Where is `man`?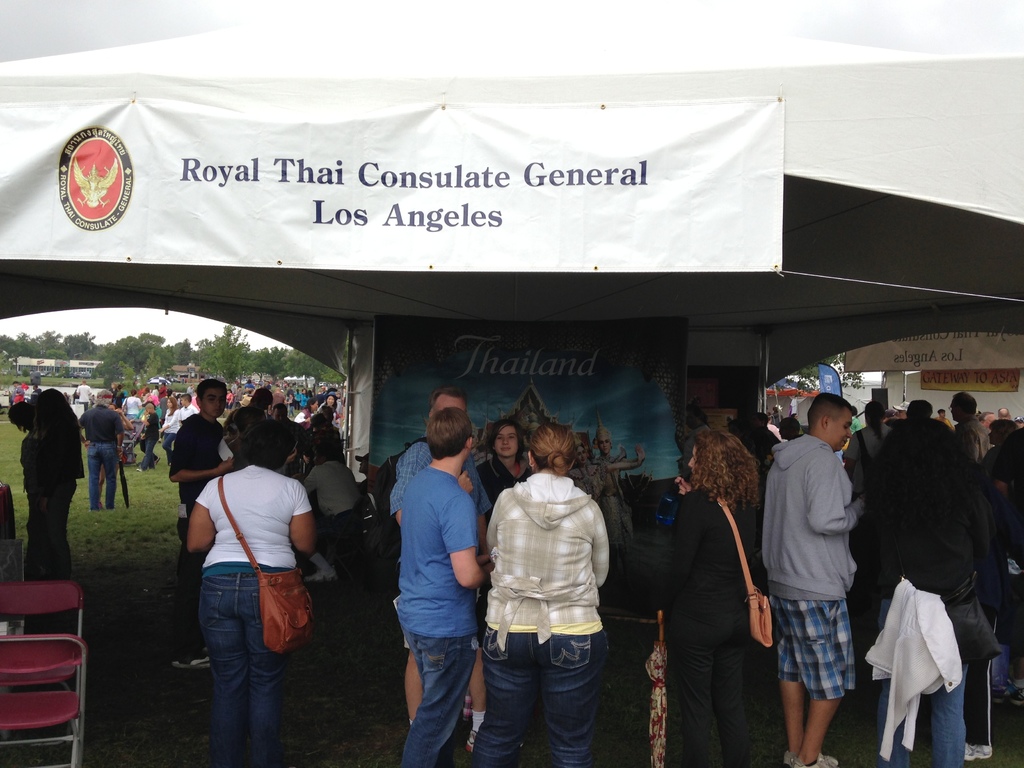
[x1=161, y1=373, x2=234, y2=677].
